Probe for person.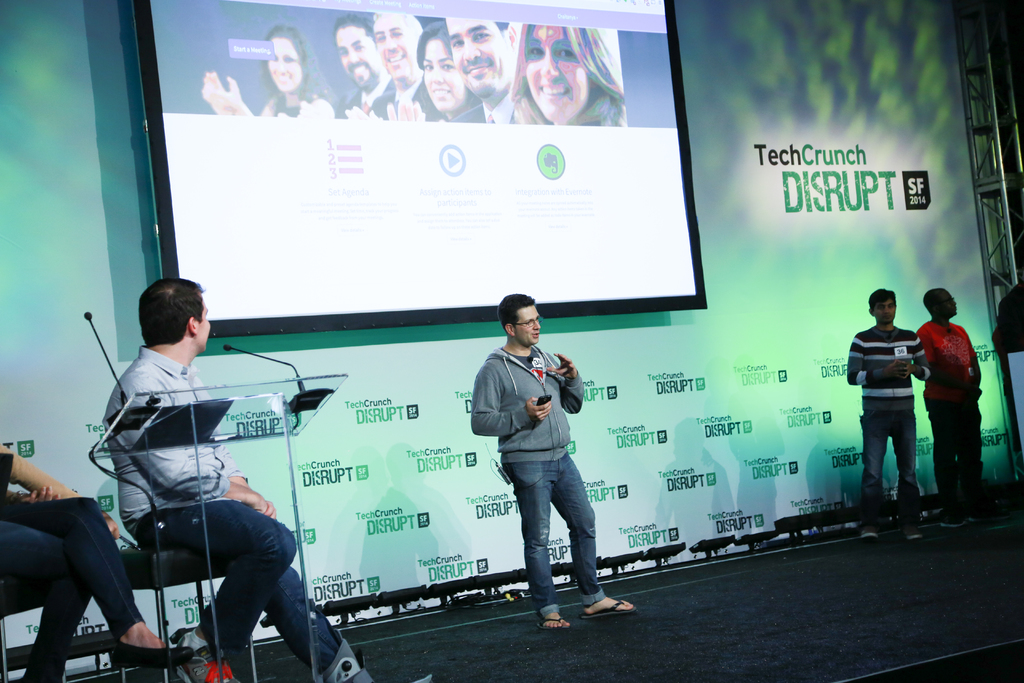
Probe result: rect(846, 286, 931, 549).
